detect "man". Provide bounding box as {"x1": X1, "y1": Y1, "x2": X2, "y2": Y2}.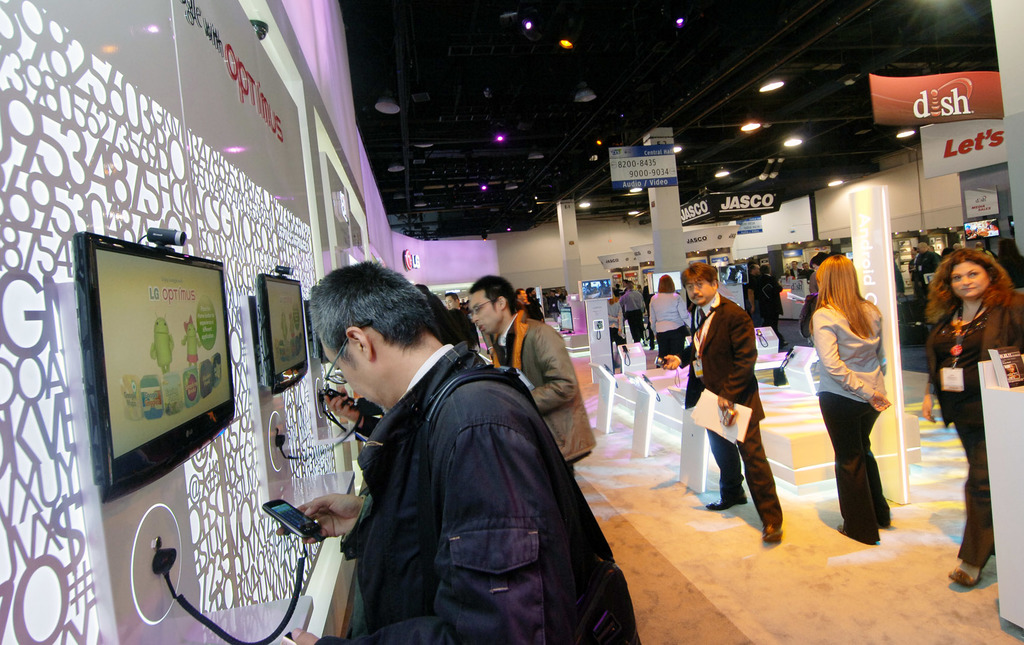
{"x1": 912, "y1": 236, "x2": 948, "y2": 295}.
